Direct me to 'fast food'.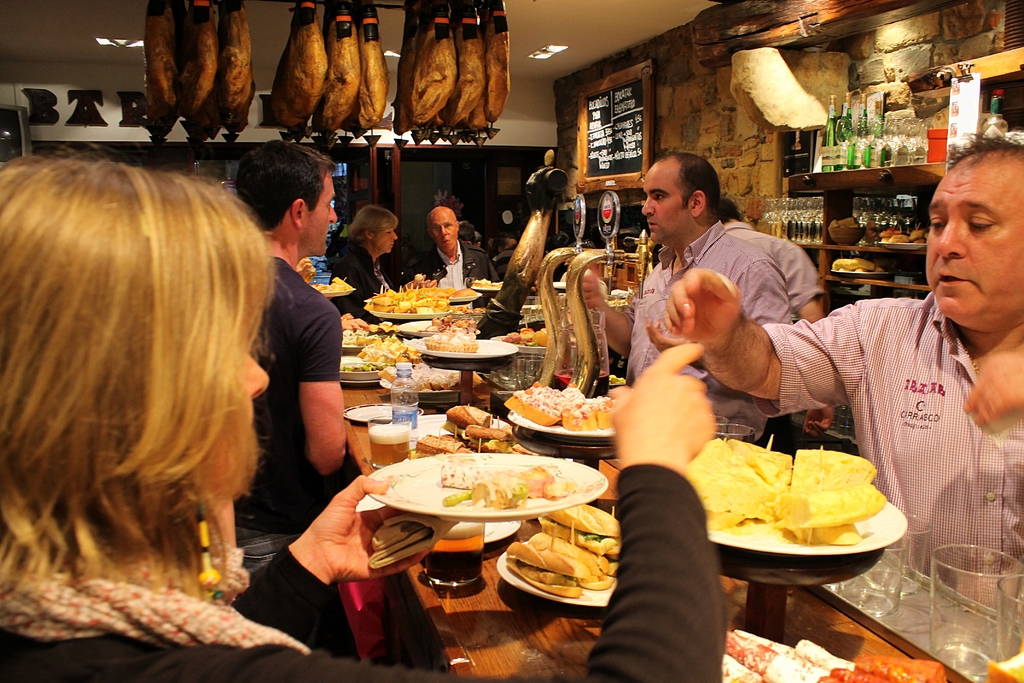
Direction: crop(828, 256, 880, 276).
